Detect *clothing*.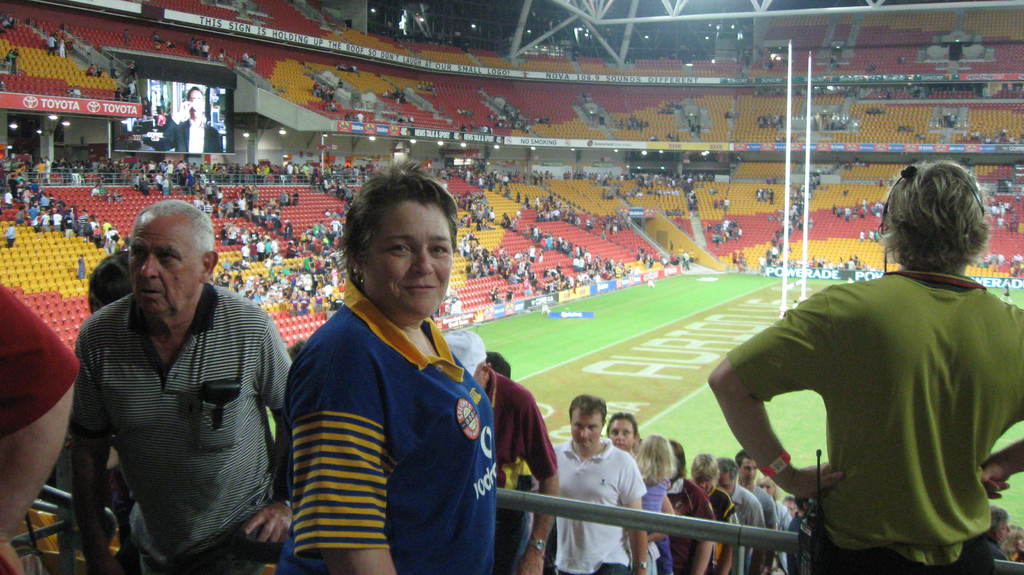
Detected at x1=739, y1=223, x2=1011, y2=557.
